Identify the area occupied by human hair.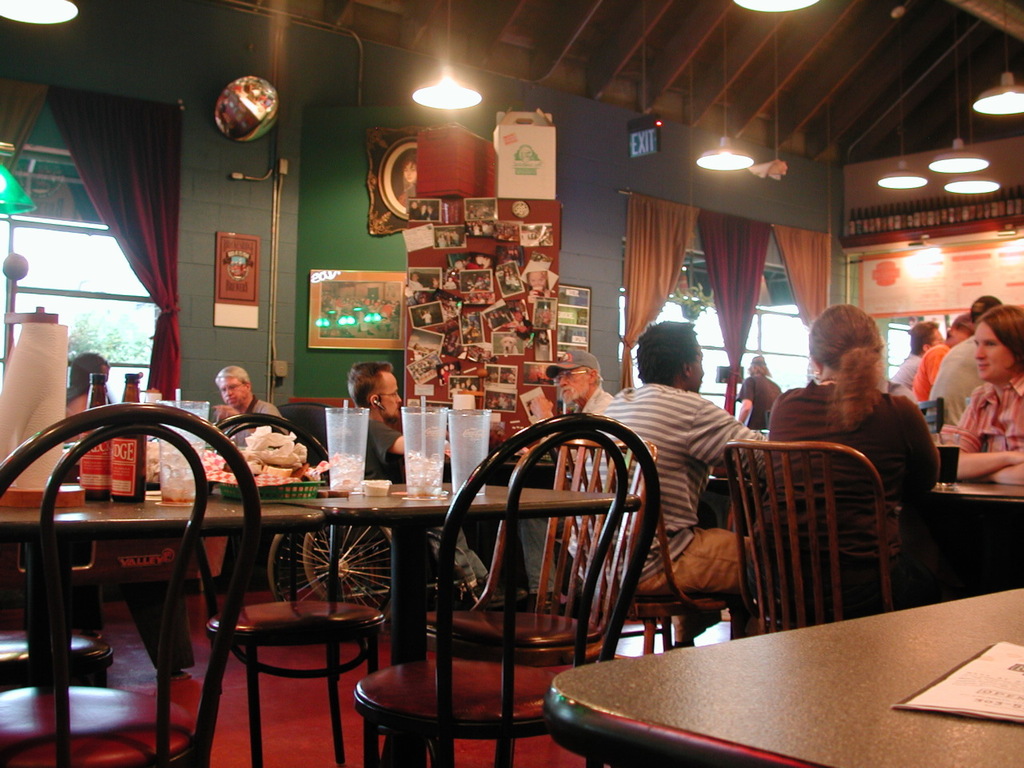
Area: [346,366,394,406].
